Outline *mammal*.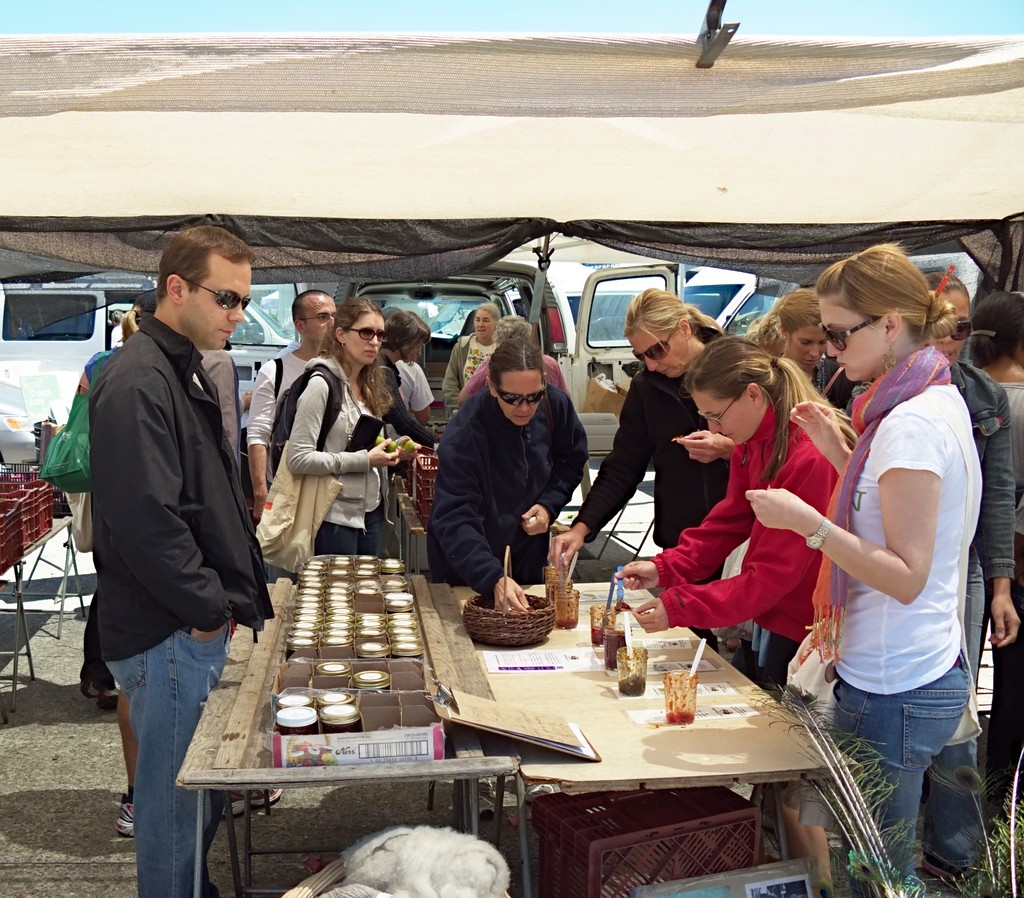
Outline: <region>98, 224, 278, 897</region>.
